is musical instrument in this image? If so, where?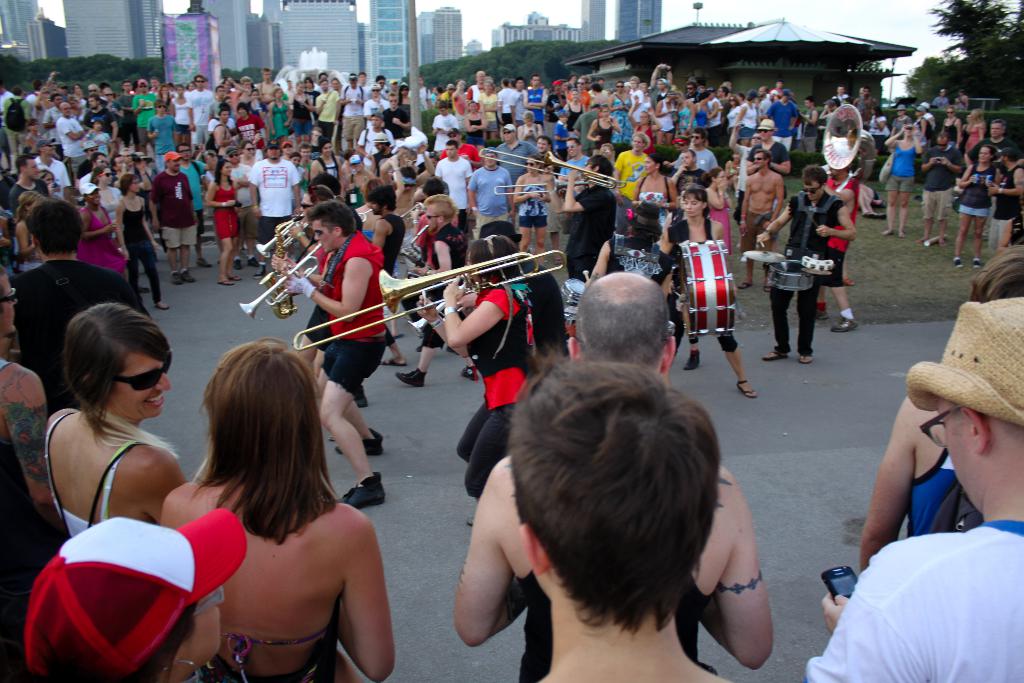
Yes, at 670/238/728/344.
